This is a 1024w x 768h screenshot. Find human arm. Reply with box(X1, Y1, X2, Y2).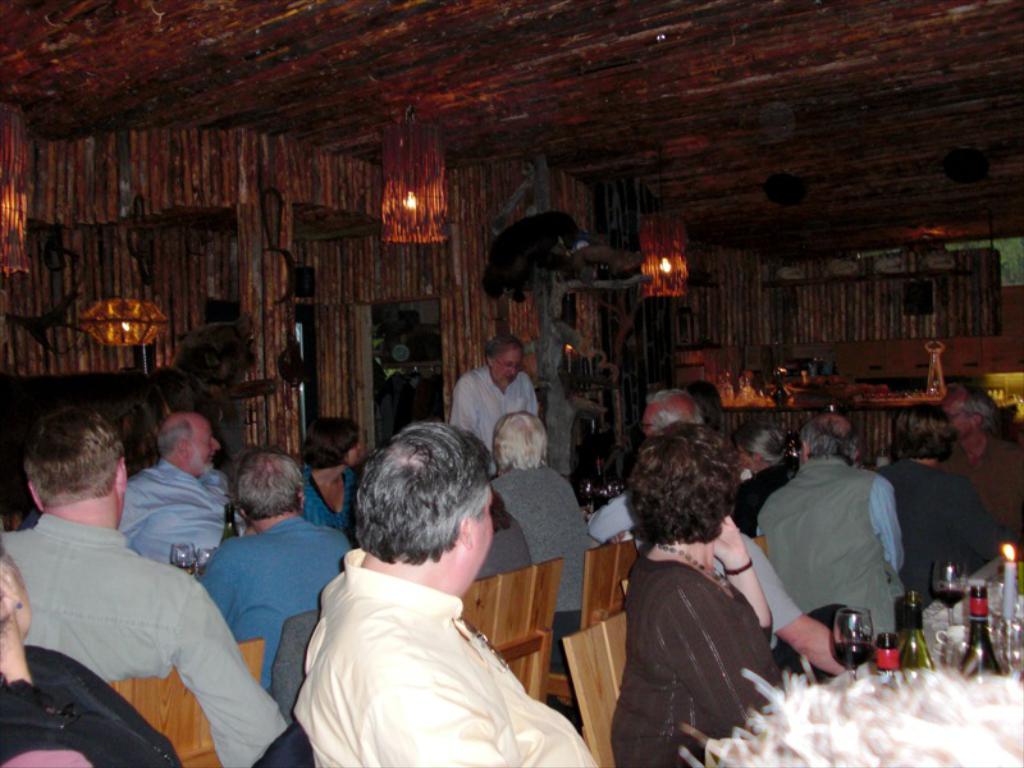
box(644, 584, 765, 737).
